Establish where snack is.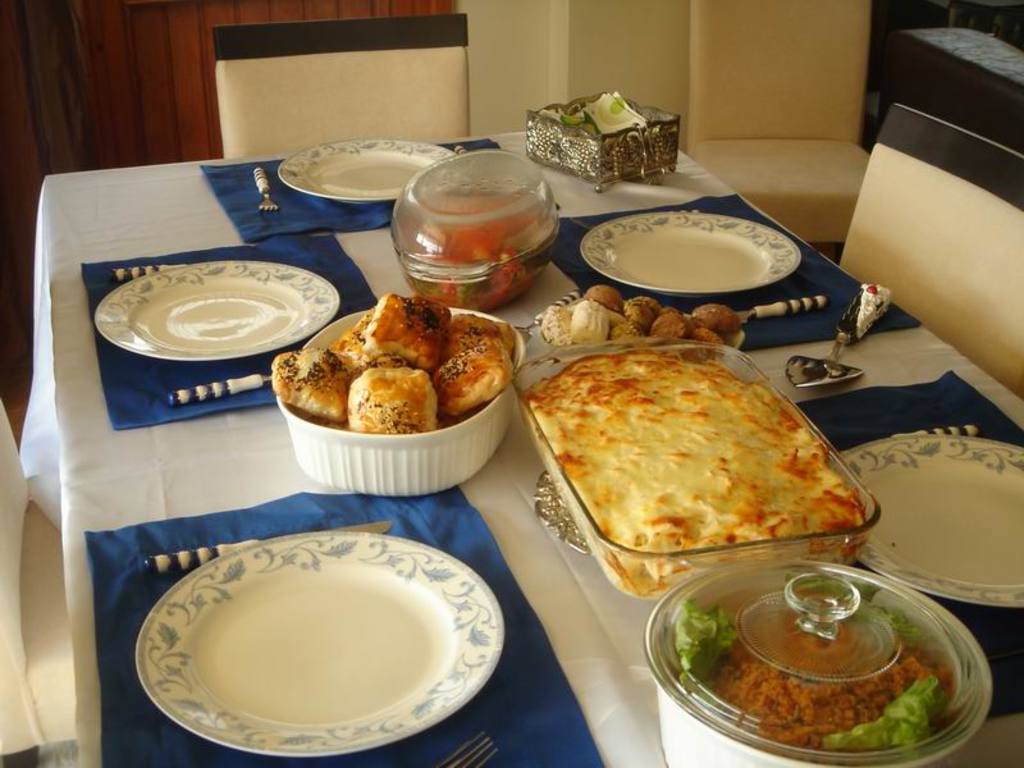
Established at (421,329,518,428).
